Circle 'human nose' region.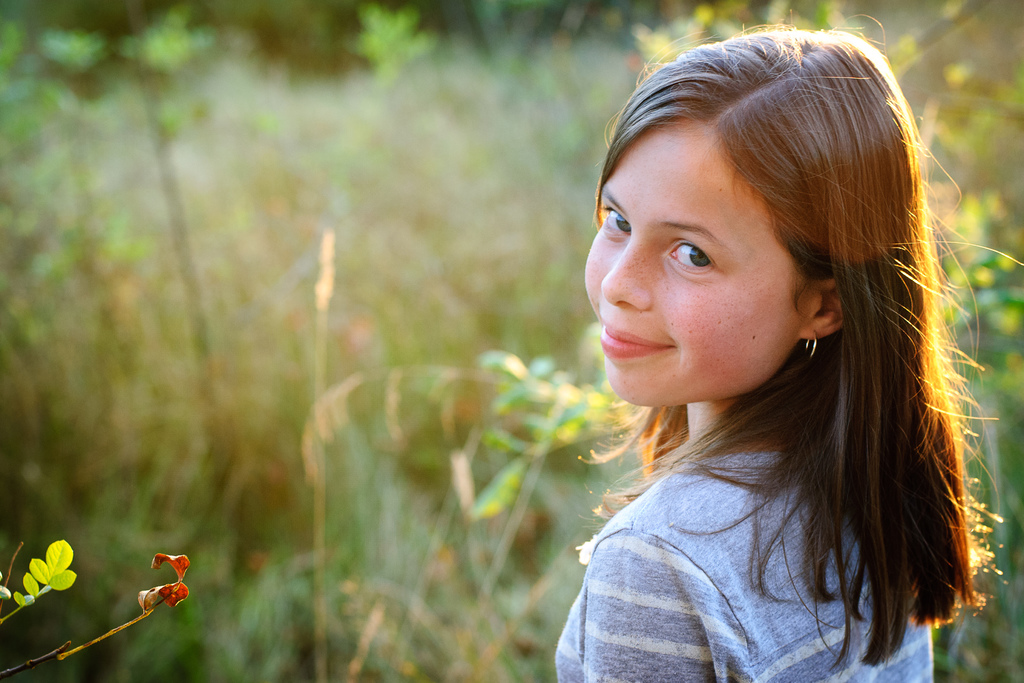
Region: [x1=596, y1=240, x2=654, y2=304].
